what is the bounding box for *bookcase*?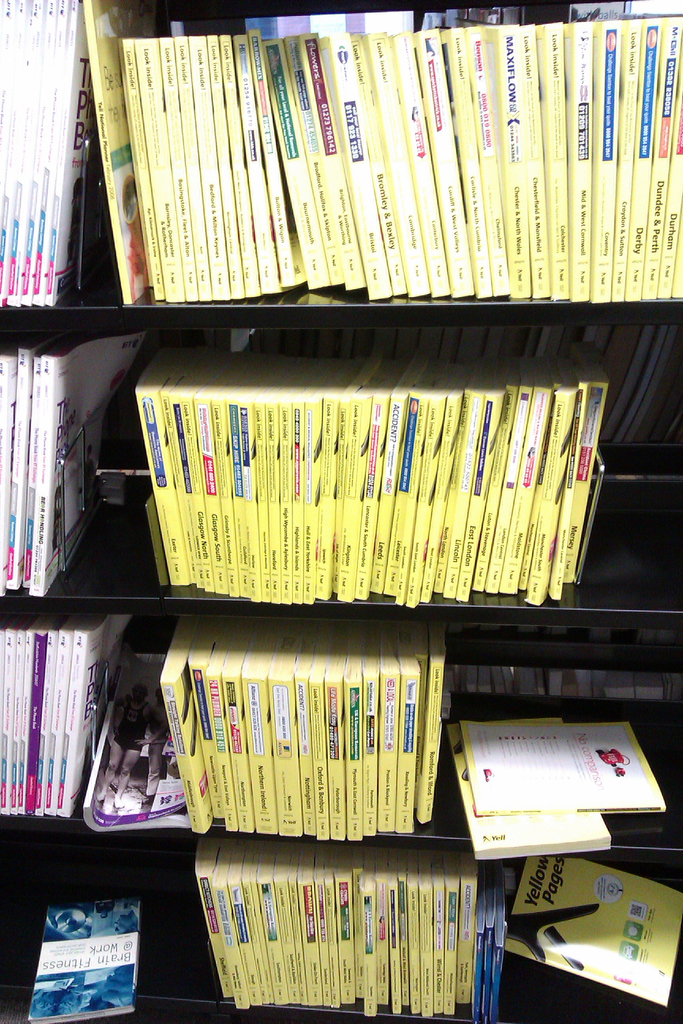
<box>0,0,682,1023</box>.
